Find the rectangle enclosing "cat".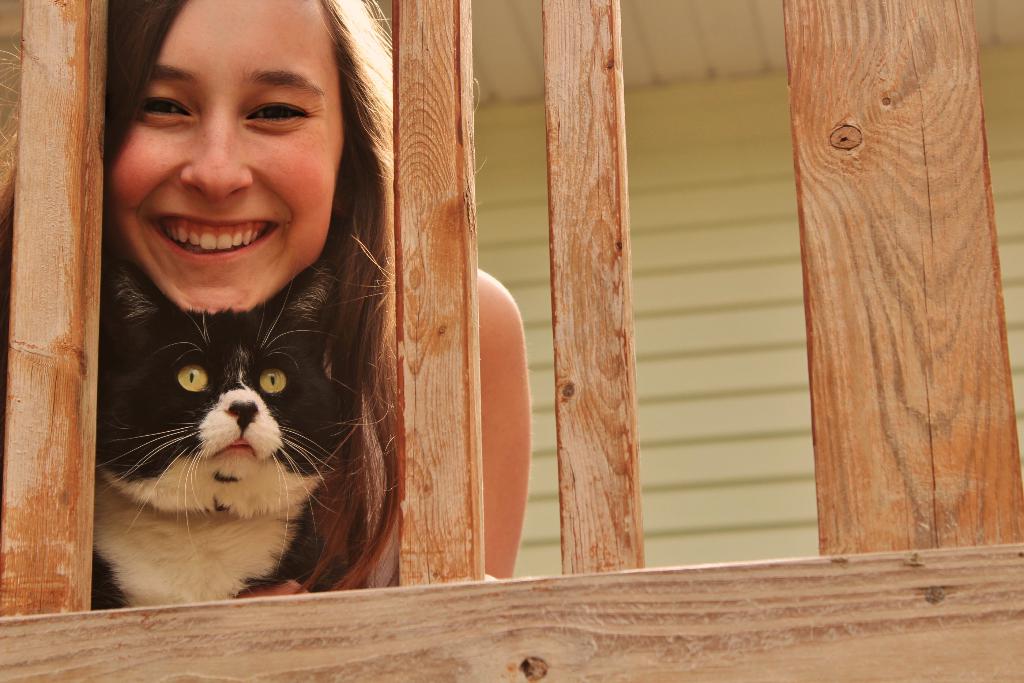
92, 240, 342, 613.
